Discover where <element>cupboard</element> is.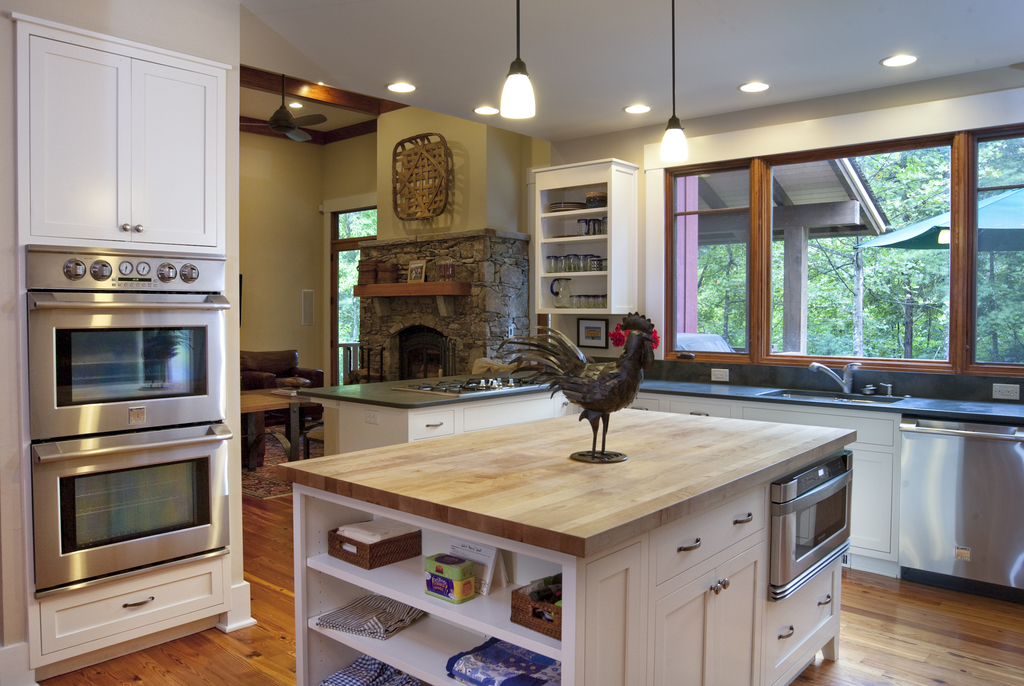
Discovered at <bbox>19, 28, 228, 263</bbox>.
